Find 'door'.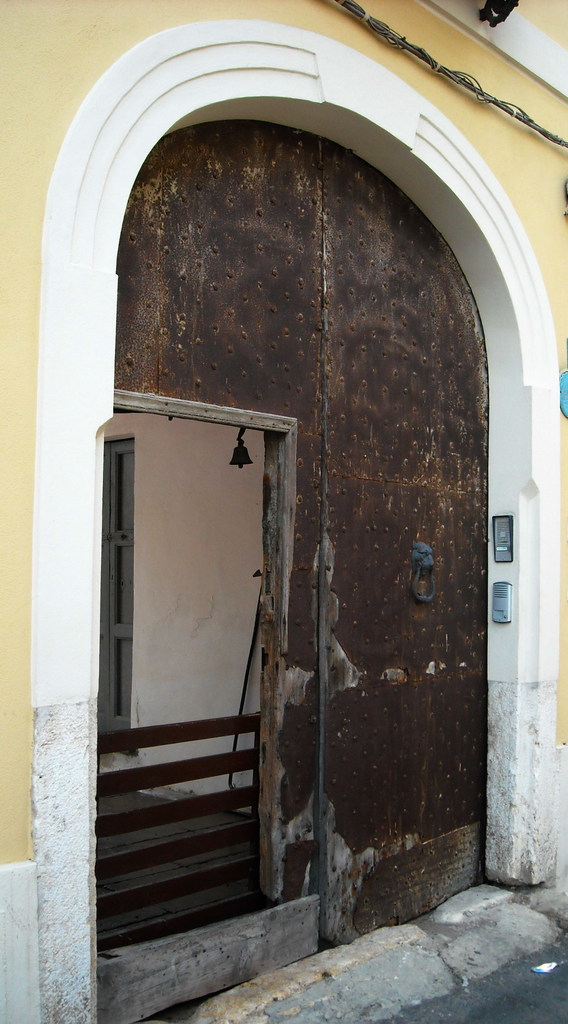
box(103, 436, 139, 756).
